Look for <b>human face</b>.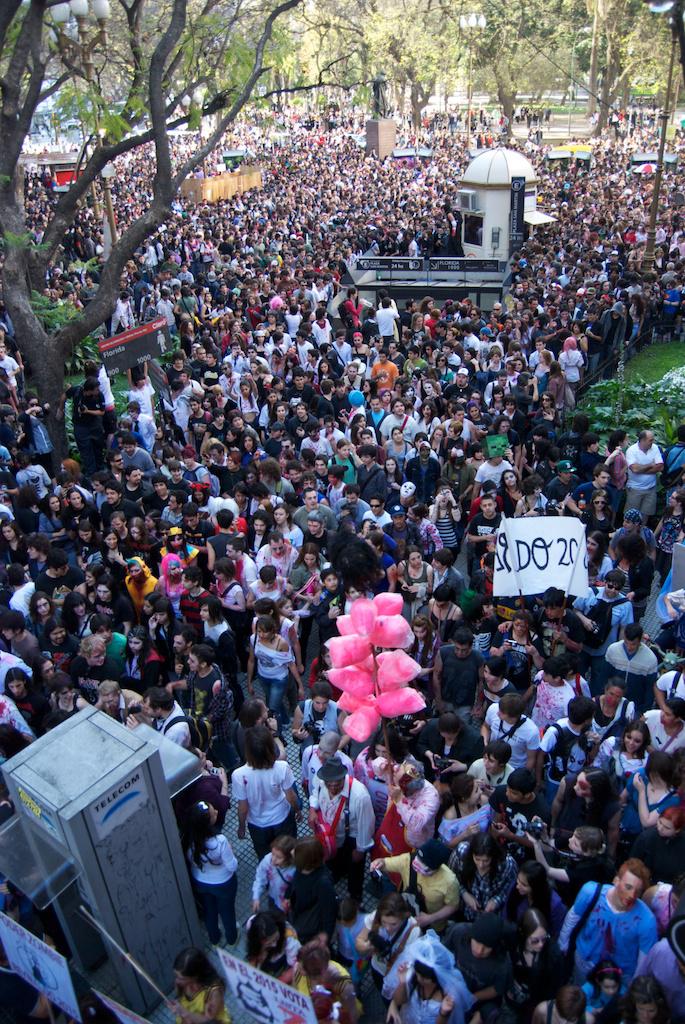
Found: 303, 491, 319, 508.
